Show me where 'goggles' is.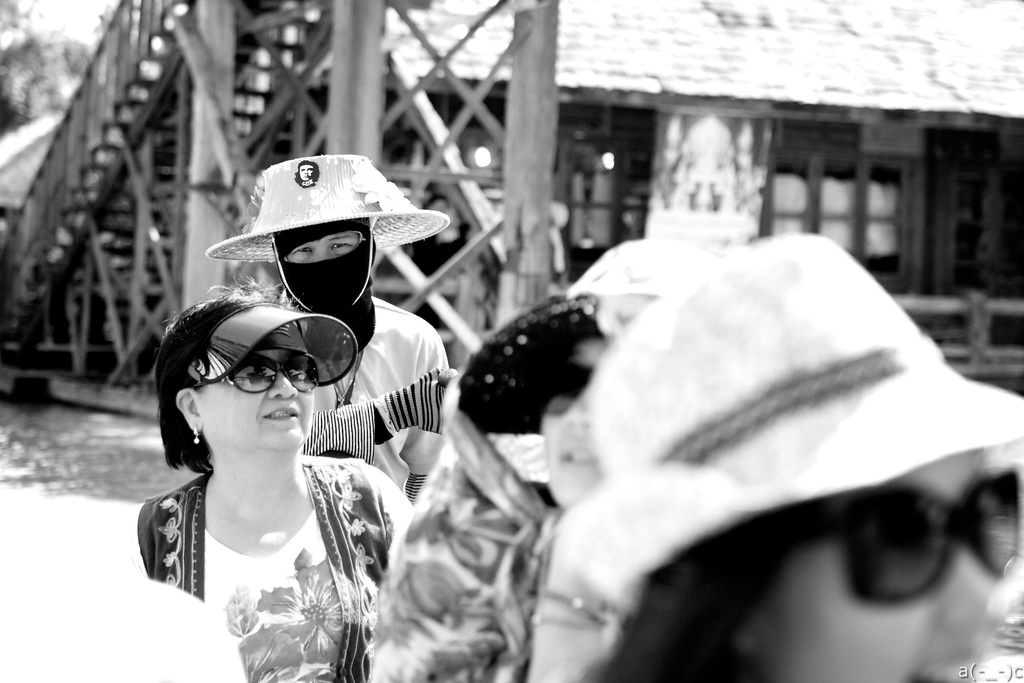
'goggles' is at bbox(515, 350, 598, 418).
